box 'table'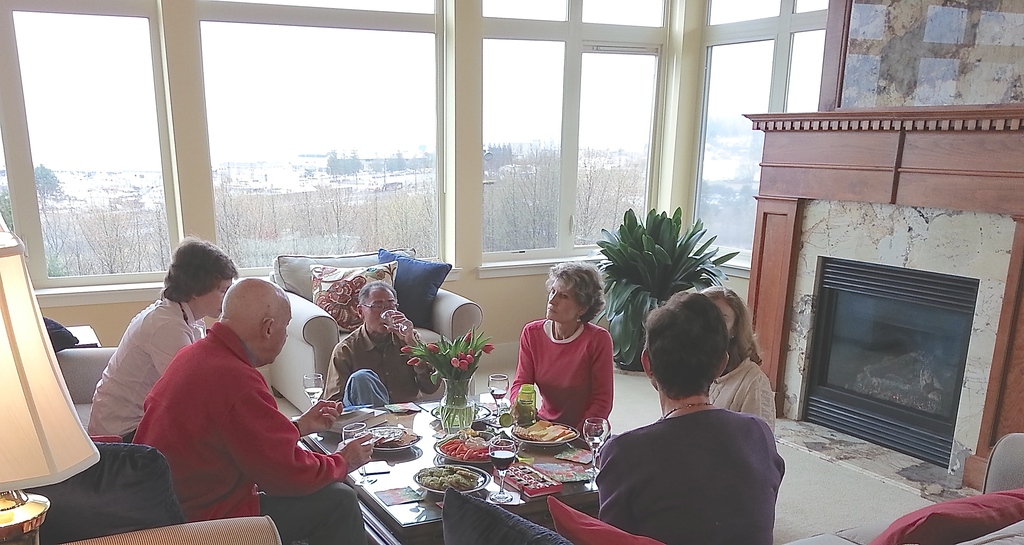
region(242, 389, 657, 539)
